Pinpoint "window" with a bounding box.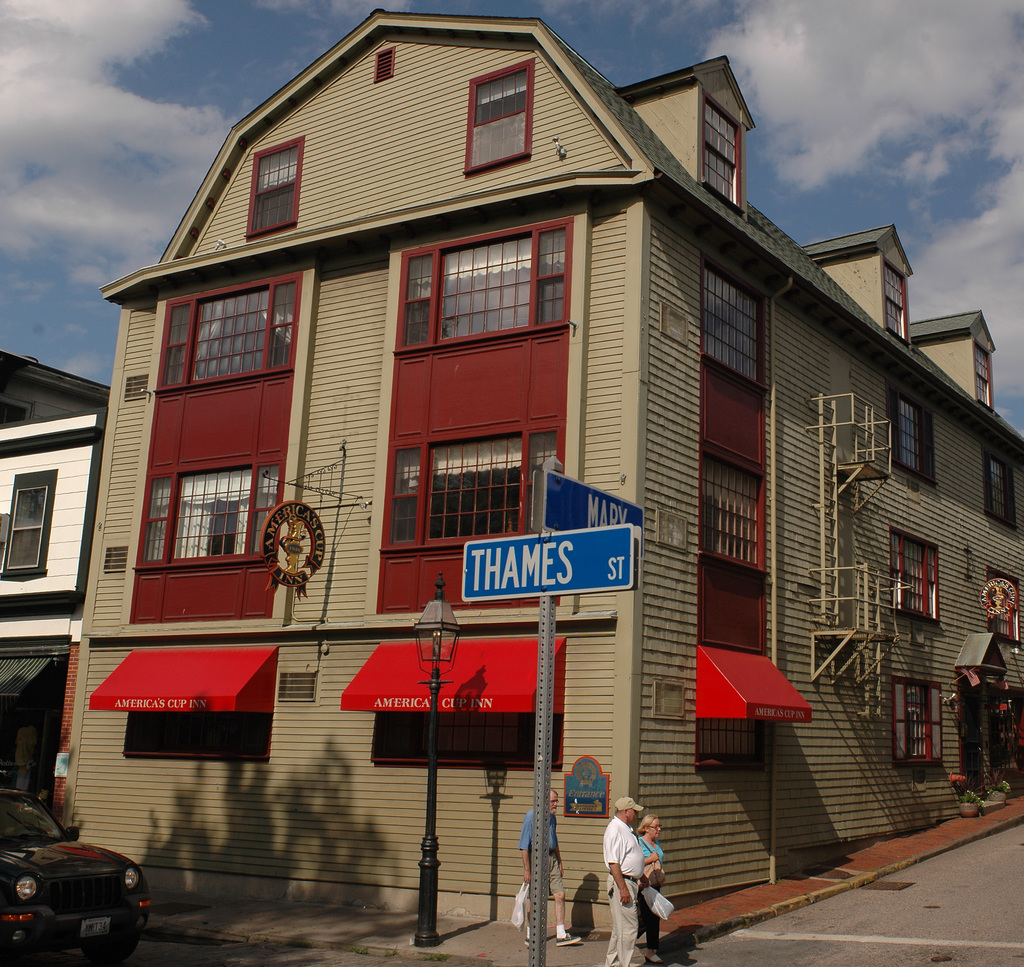
bbox=[135, 462, 282, 573].
